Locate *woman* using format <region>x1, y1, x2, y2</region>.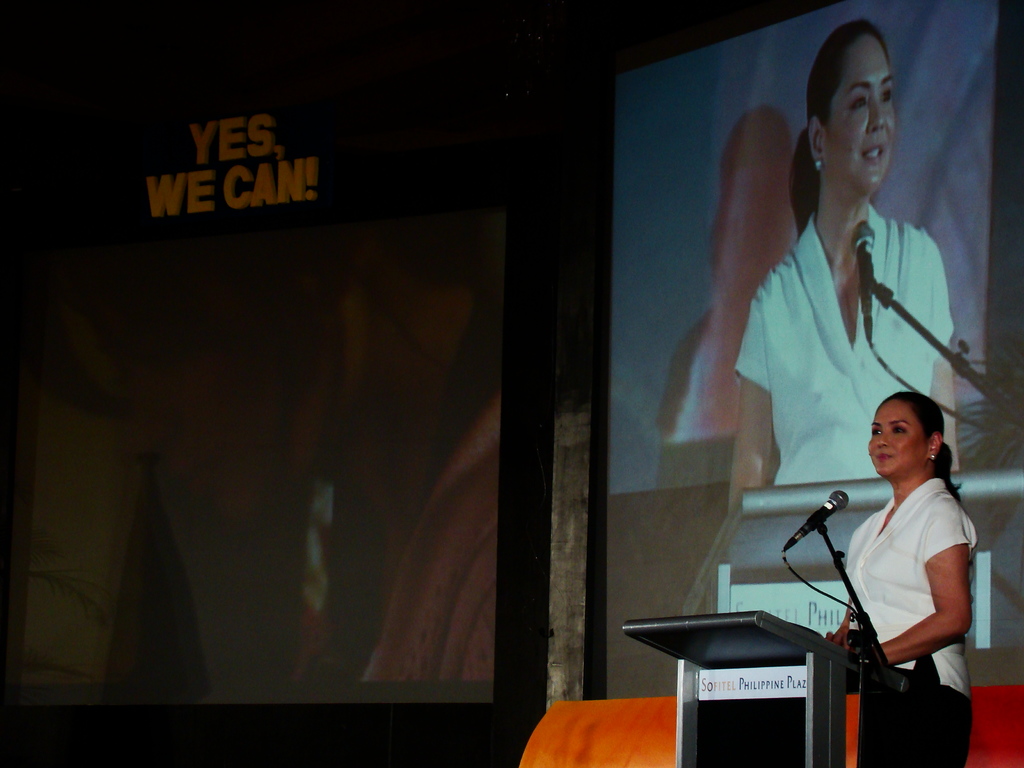
<region>822, 392, 973, 767</region>.
